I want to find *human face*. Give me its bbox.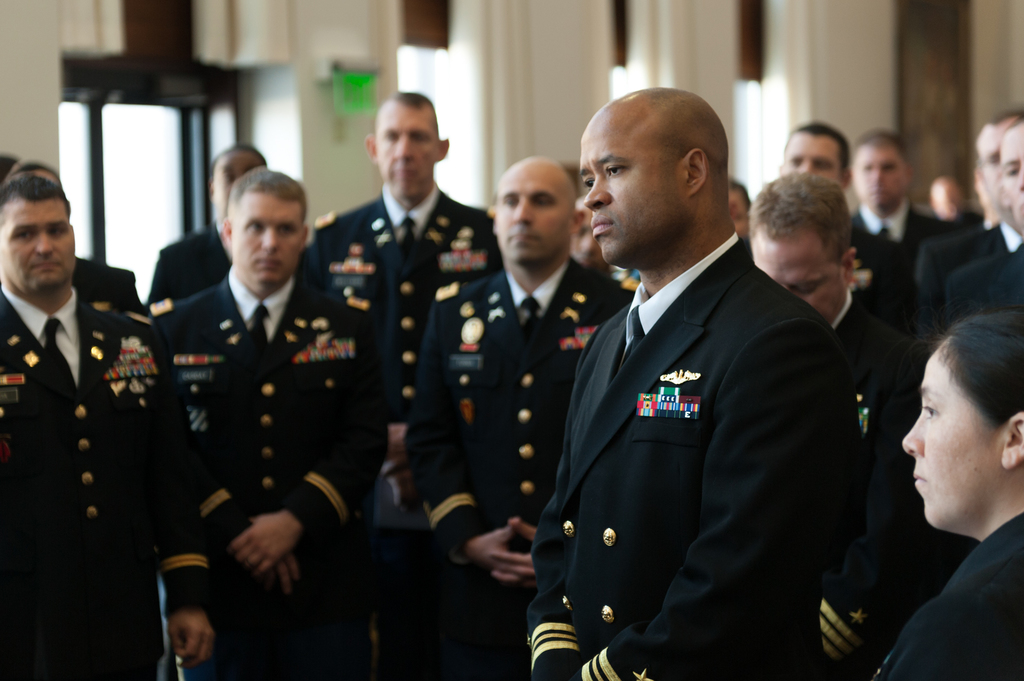
Rect(901, 351, 1005, 525).
